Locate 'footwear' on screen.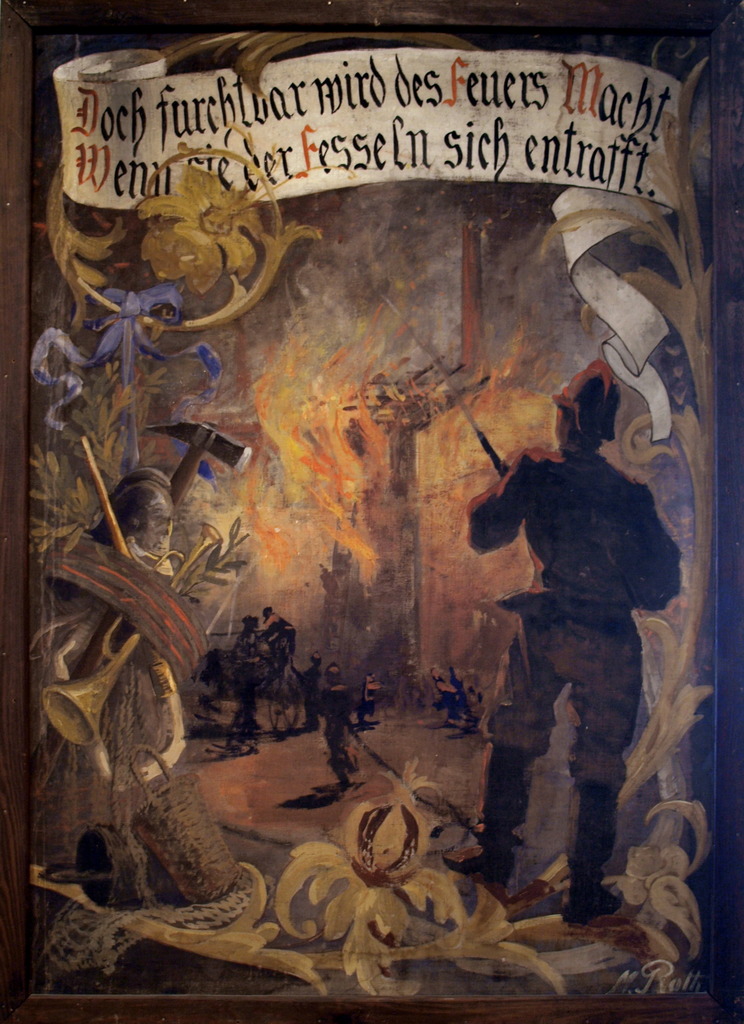
On screen at bbox=(558, 781, 625, 927).
